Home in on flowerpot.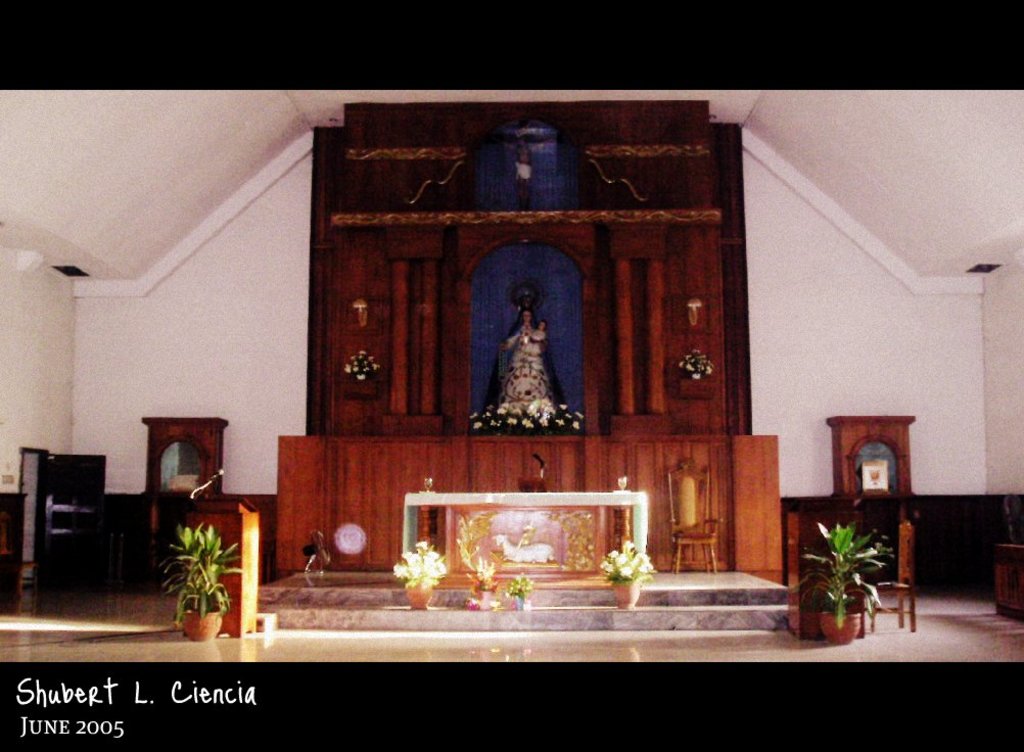
Homed in at BBox(821, 610, 860, 644).
